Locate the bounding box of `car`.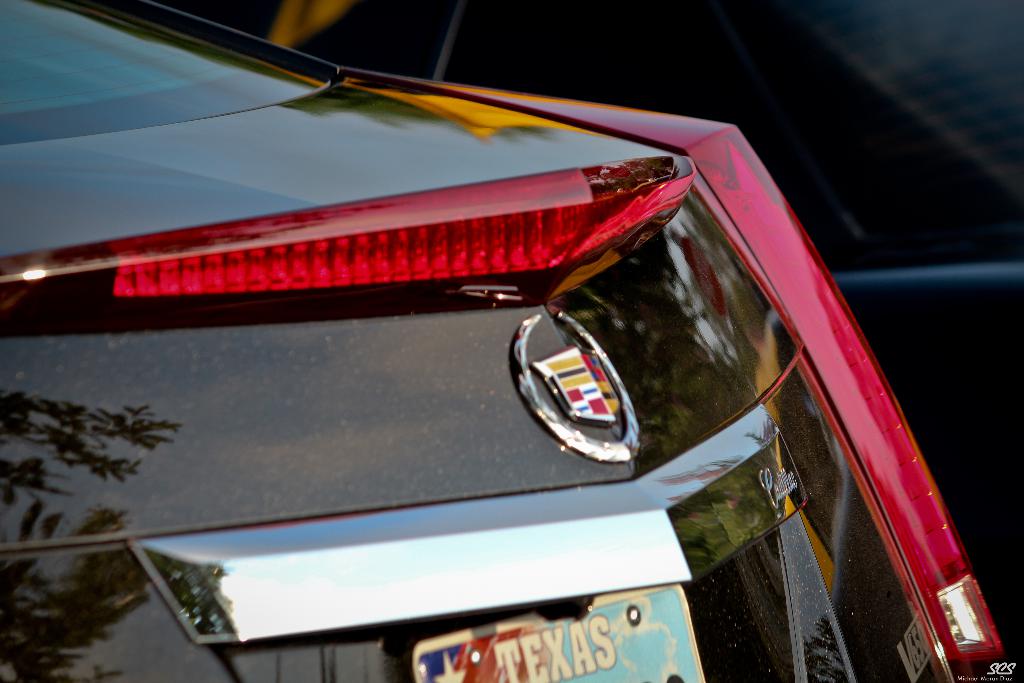
Bounding box: 0/0/1018/682.
